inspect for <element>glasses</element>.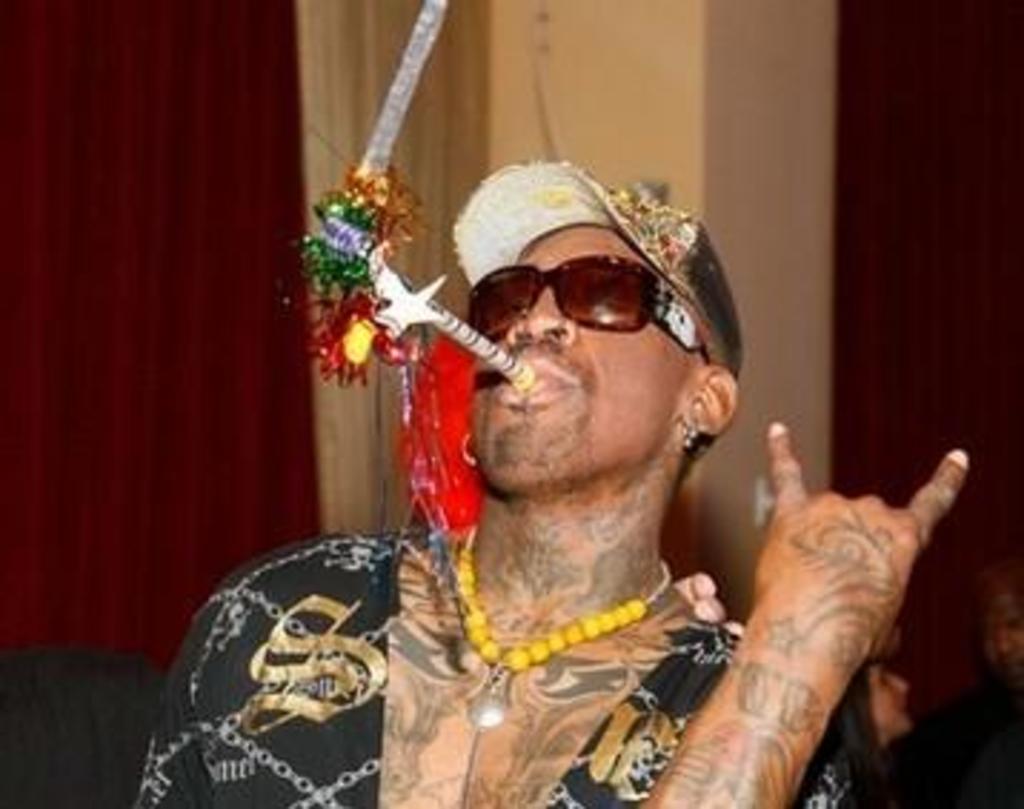
Inspection: x1=461 y1=254 x2=701 y2=343.
